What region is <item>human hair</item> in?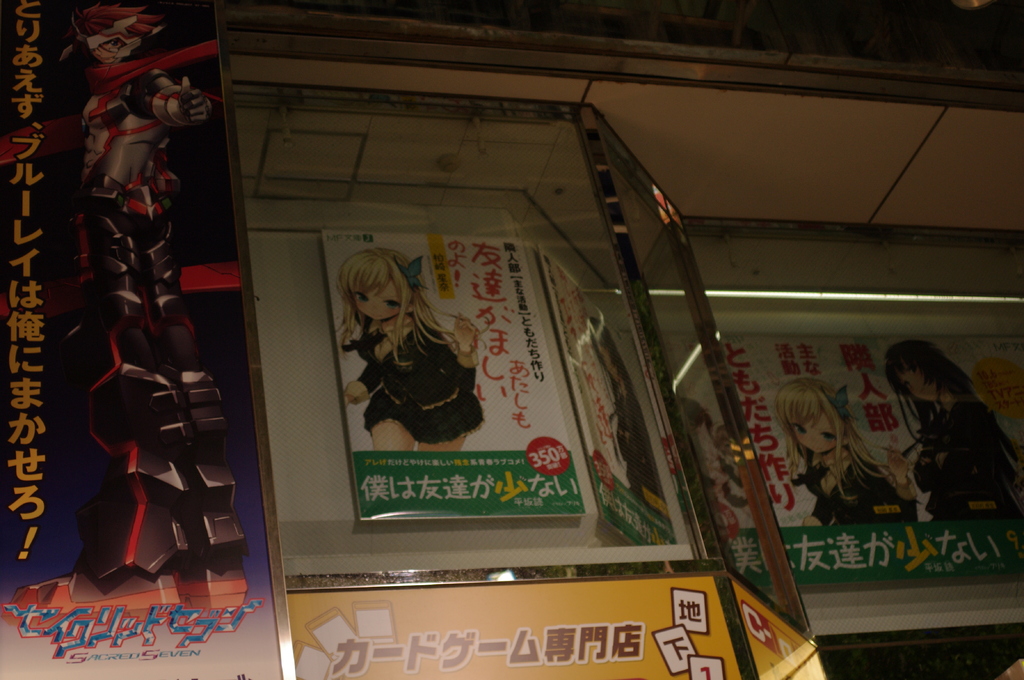
crop(64, 0, 168, 45).
